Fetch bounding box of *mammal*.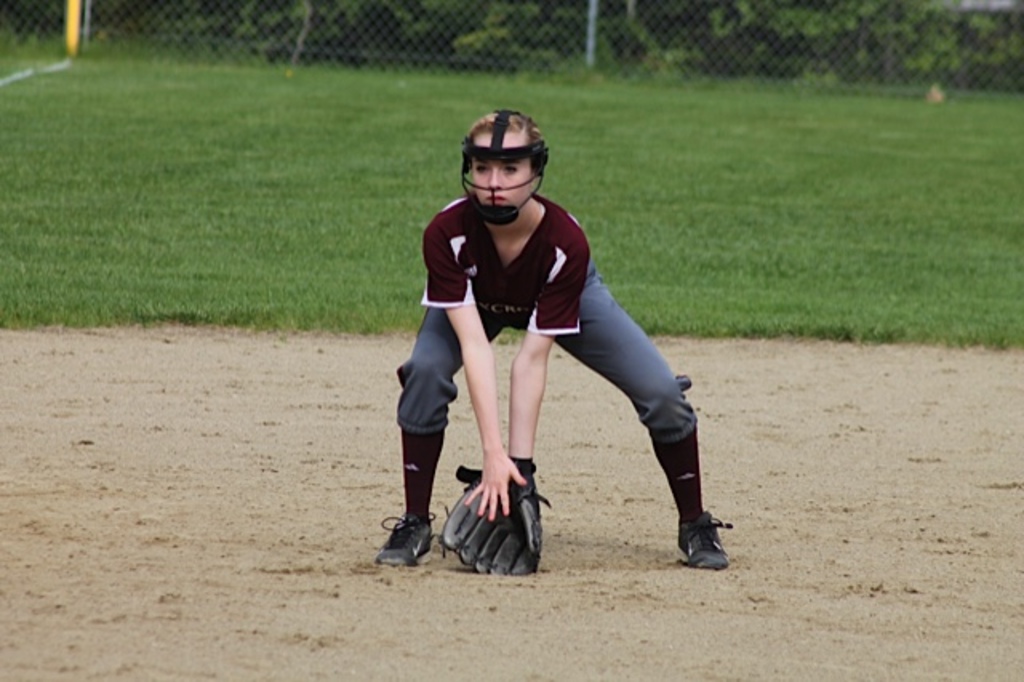
Bbox: <box>392,99,714,565</box>.
